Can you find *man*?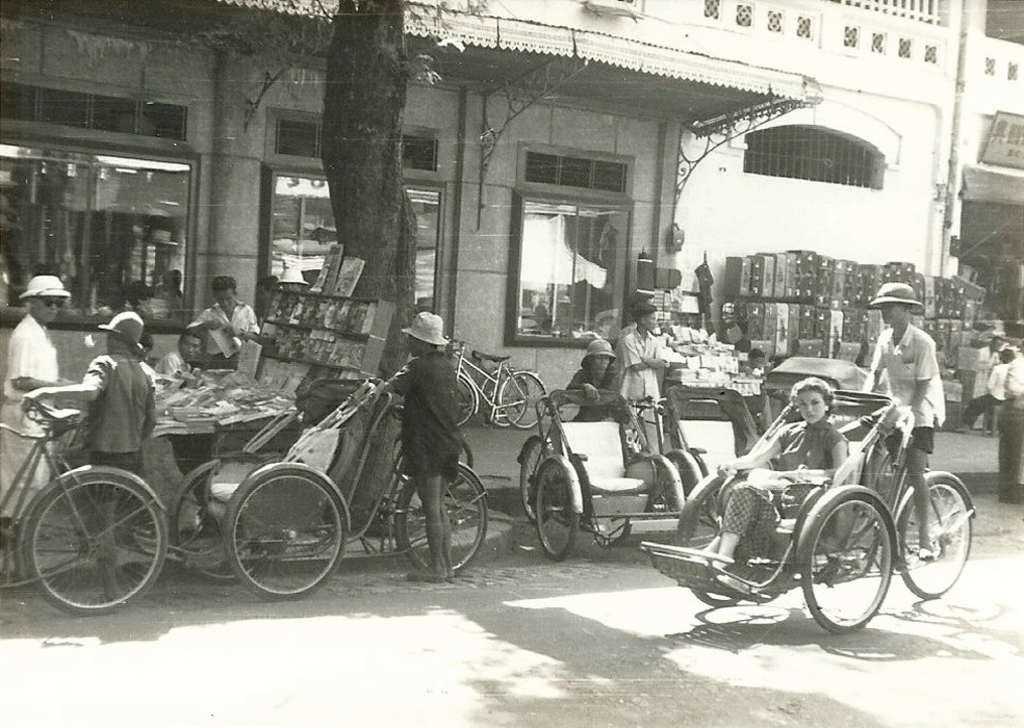
Yes, bounding box: box(183, 274, 263, 367).
